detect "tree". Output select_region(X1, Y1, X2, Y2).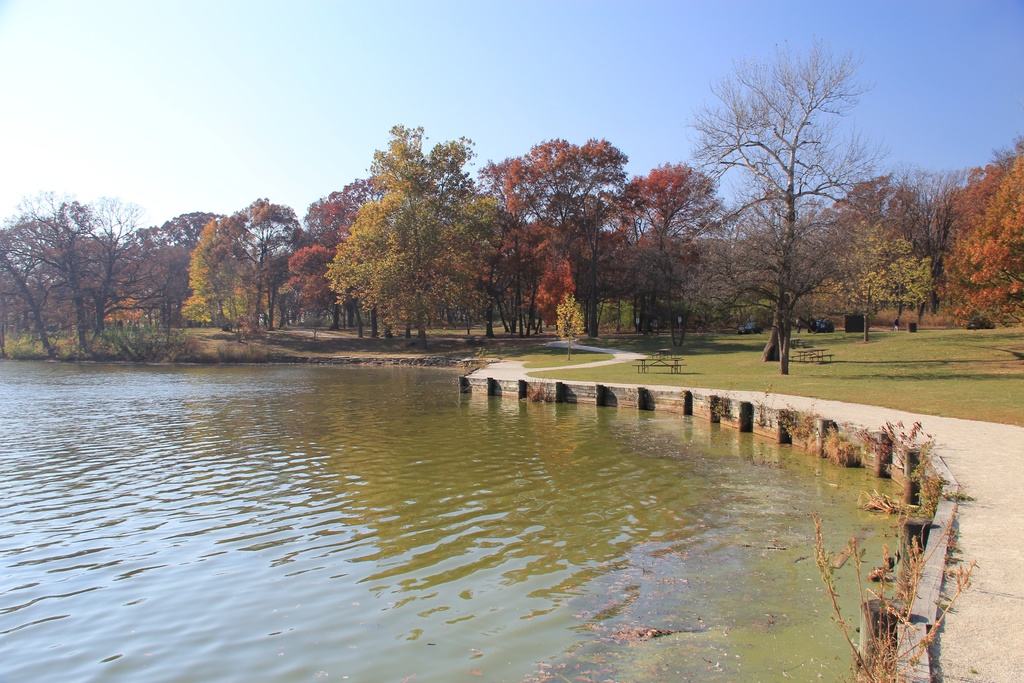
select_region(588, 145, 714, 347).
